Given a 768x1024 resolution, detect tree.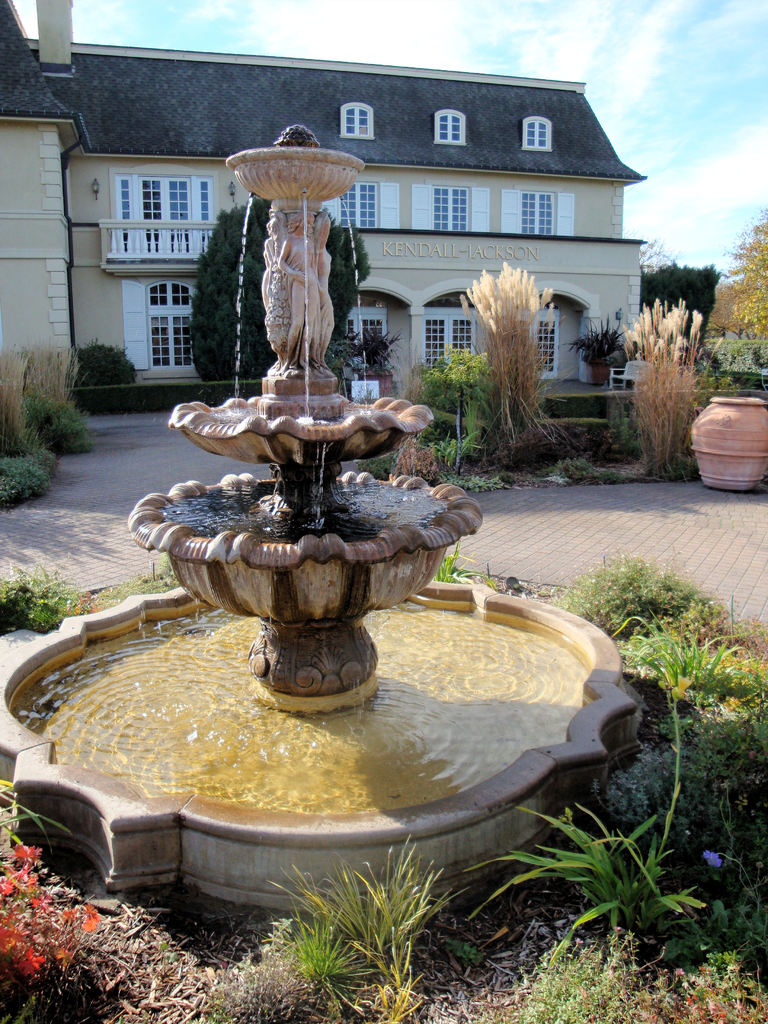
bbox=(640, 230, 673, 278).
